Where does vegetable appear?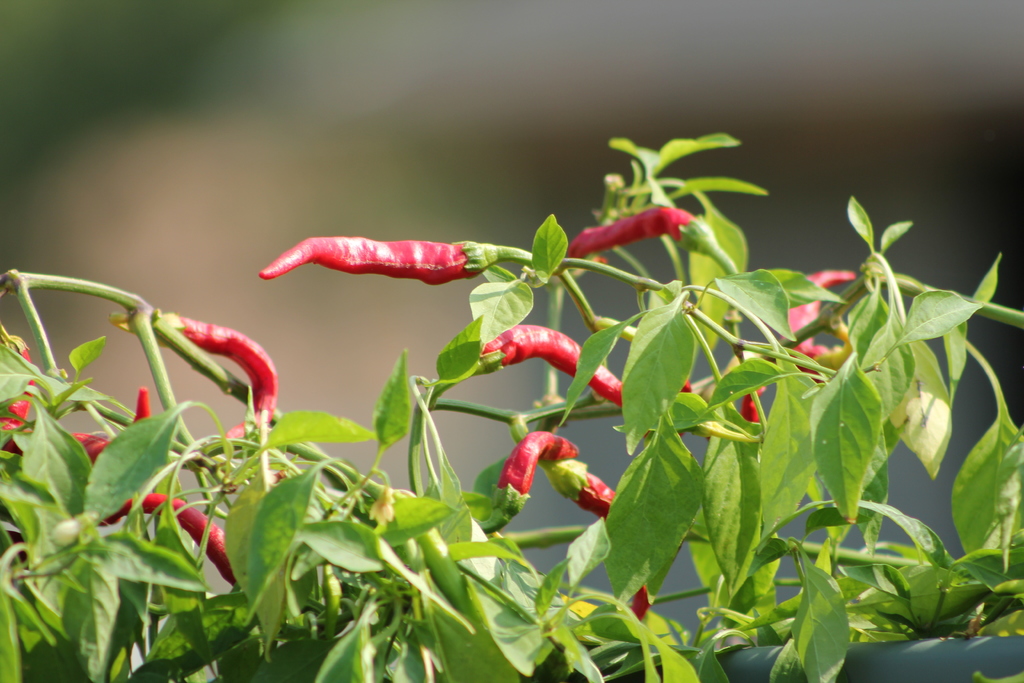
Appears at (566,204,723,261).
